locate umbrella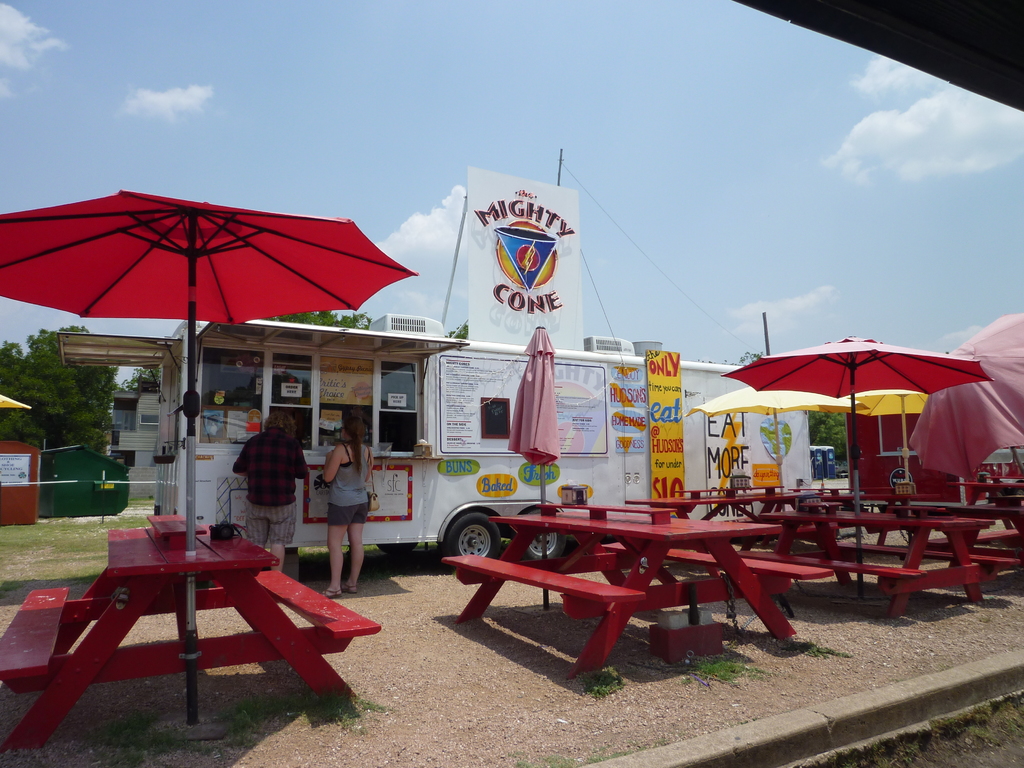
(0,191,417,726)
